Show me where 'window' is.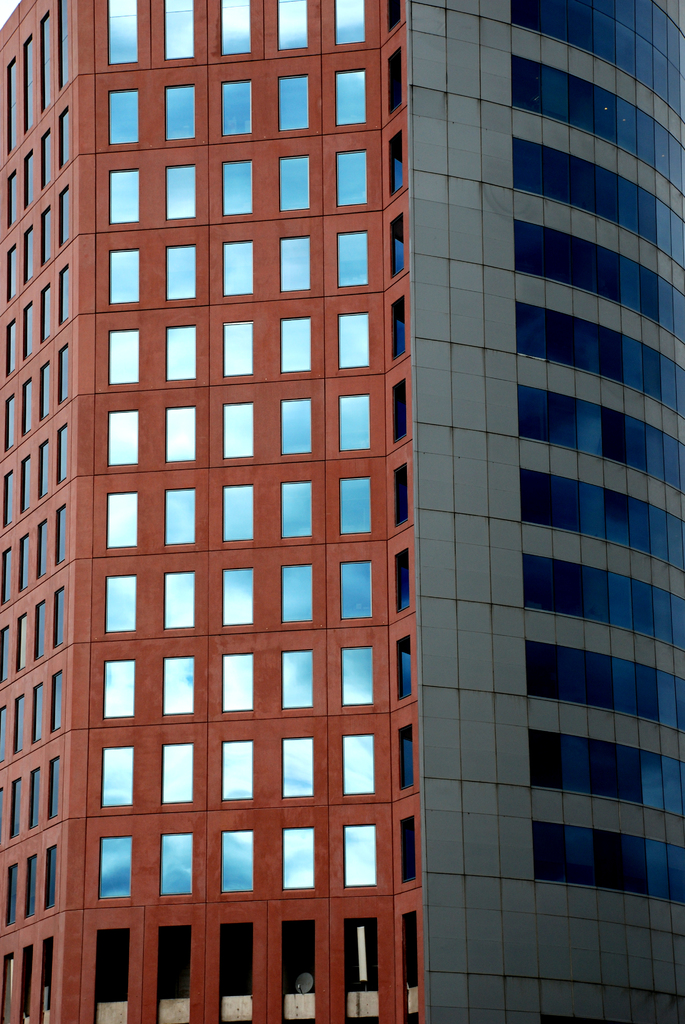
'window' is at 165/326/195/378.
